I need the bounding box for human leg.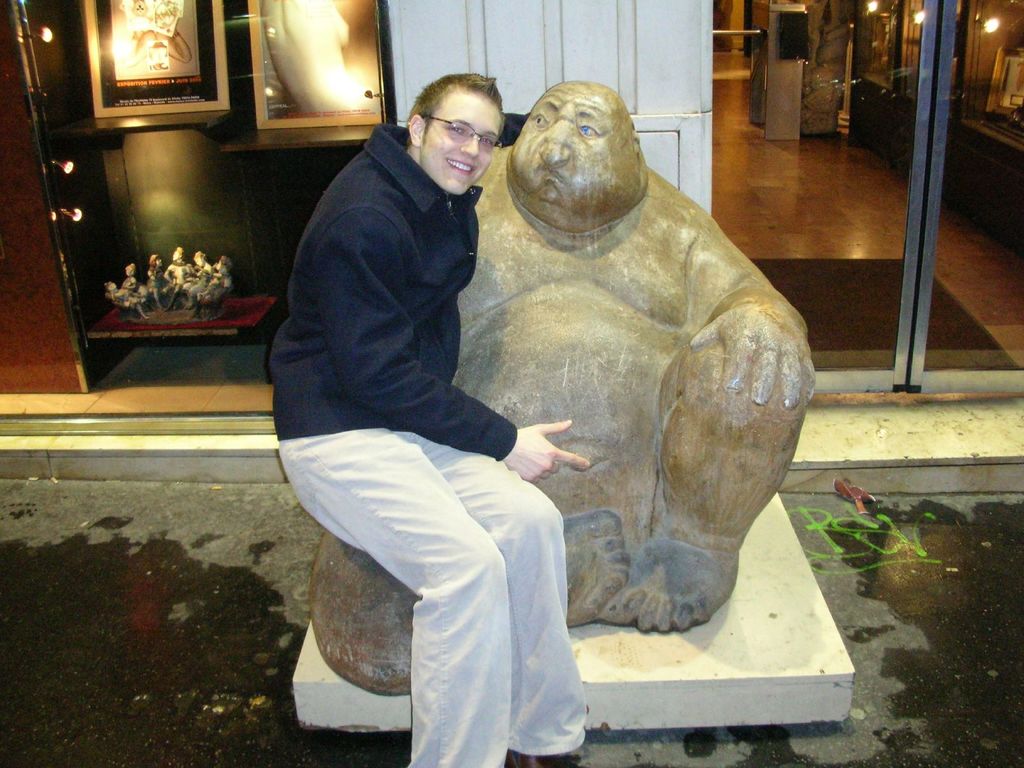
Here it is: locate(291, 435, 502, 767).
